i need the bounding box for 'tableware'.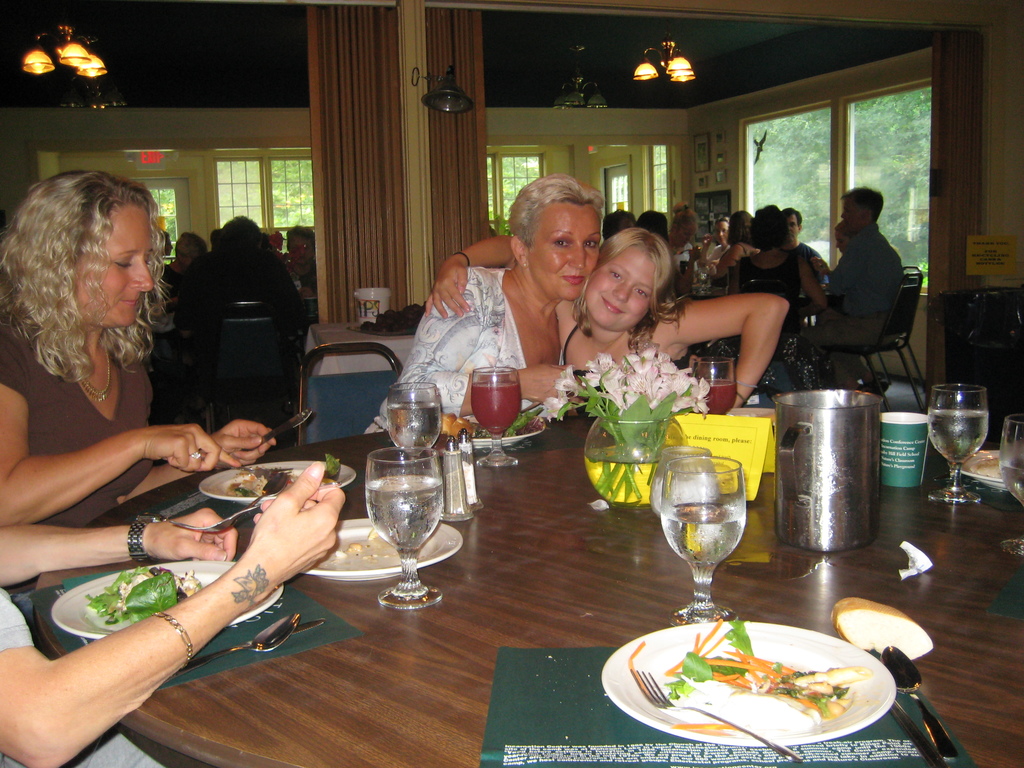
Here it is: <bbox>165, 479, 340, 532</bbox>.
